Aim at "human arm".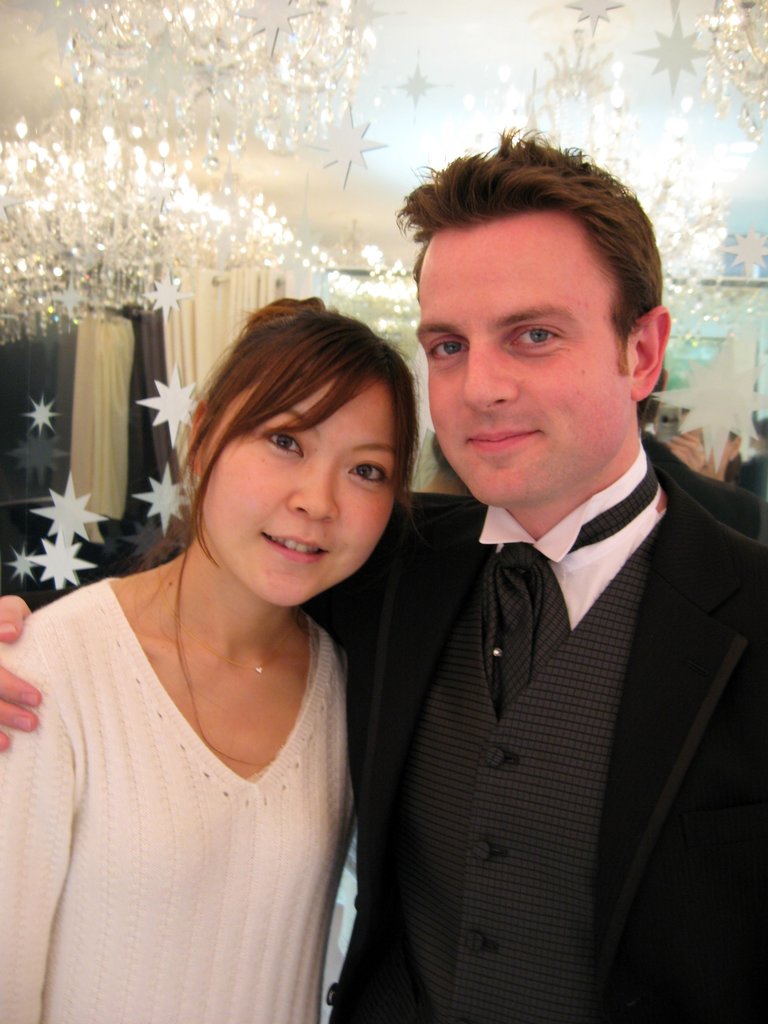
Aimed at (left=0, top=659, right=70, bottom=1023).
